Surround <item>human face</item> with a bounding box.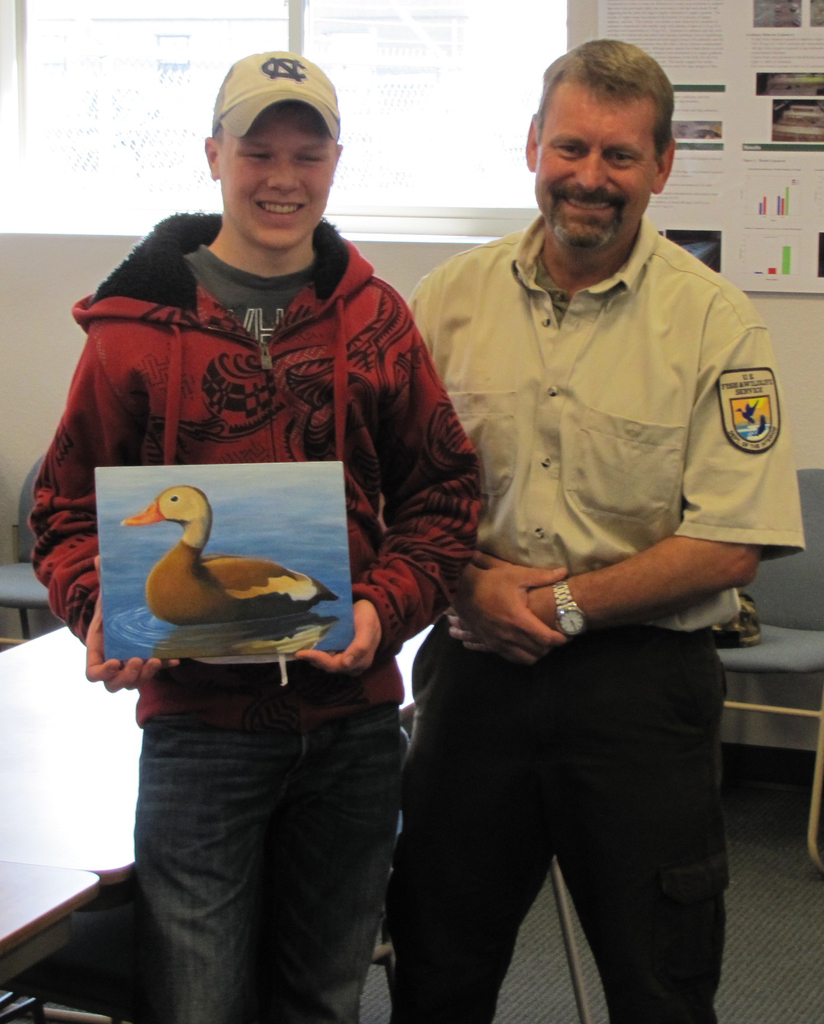
536 83 662 257.
